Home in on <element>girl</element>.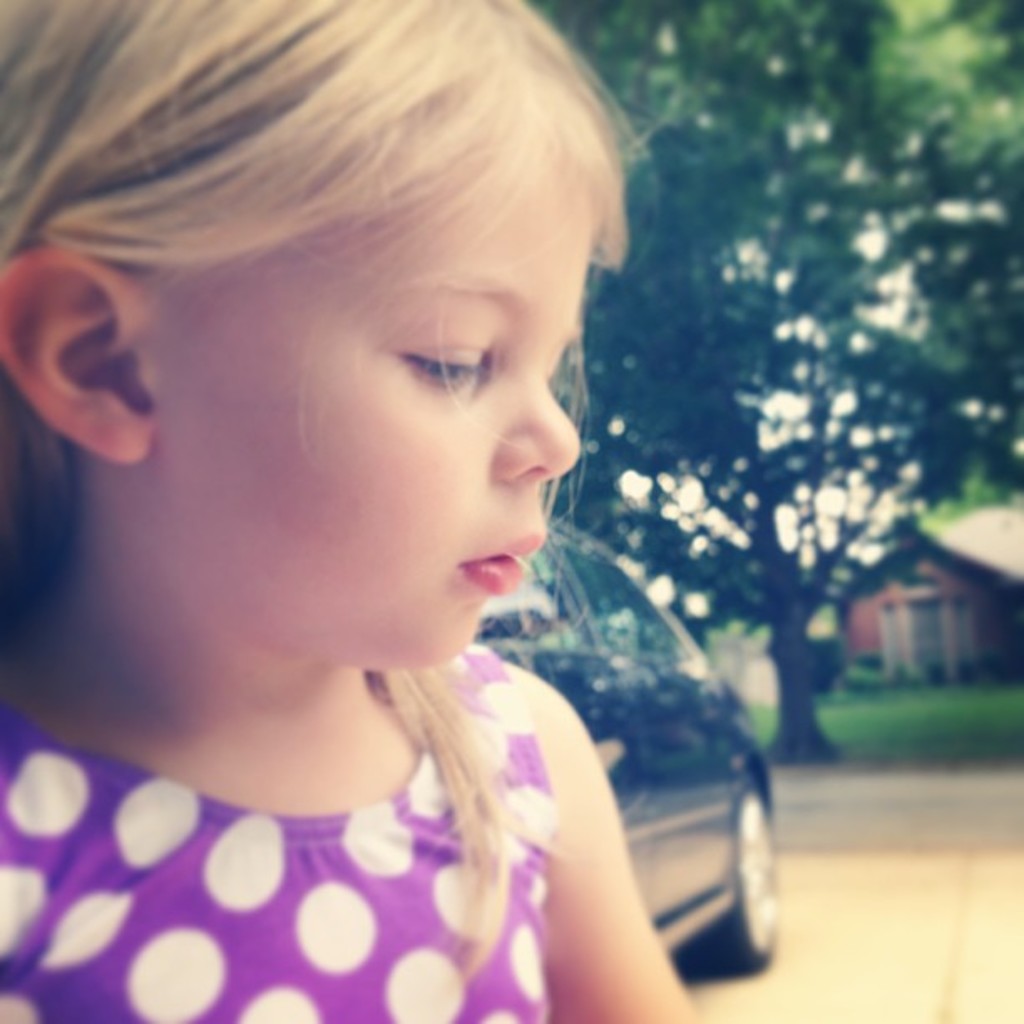
Homed in at crop(0, 0, 699, 1022).
